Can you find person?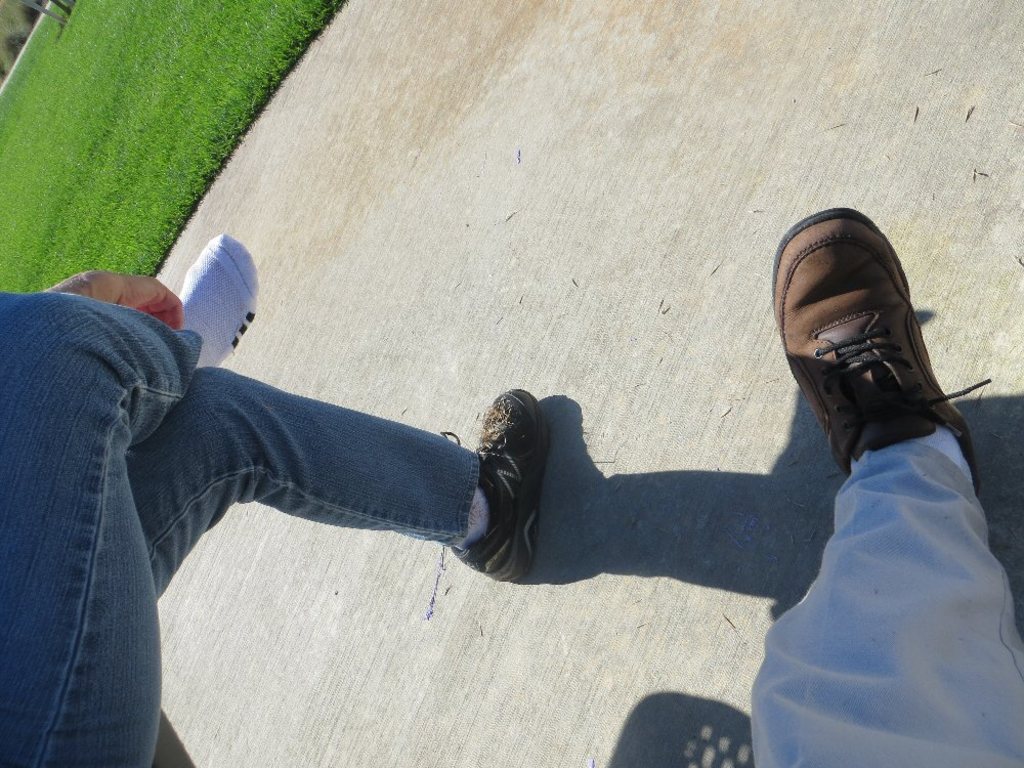
Yes, bounding box: (x1=0, y1=225, x2=552, y2=767).
